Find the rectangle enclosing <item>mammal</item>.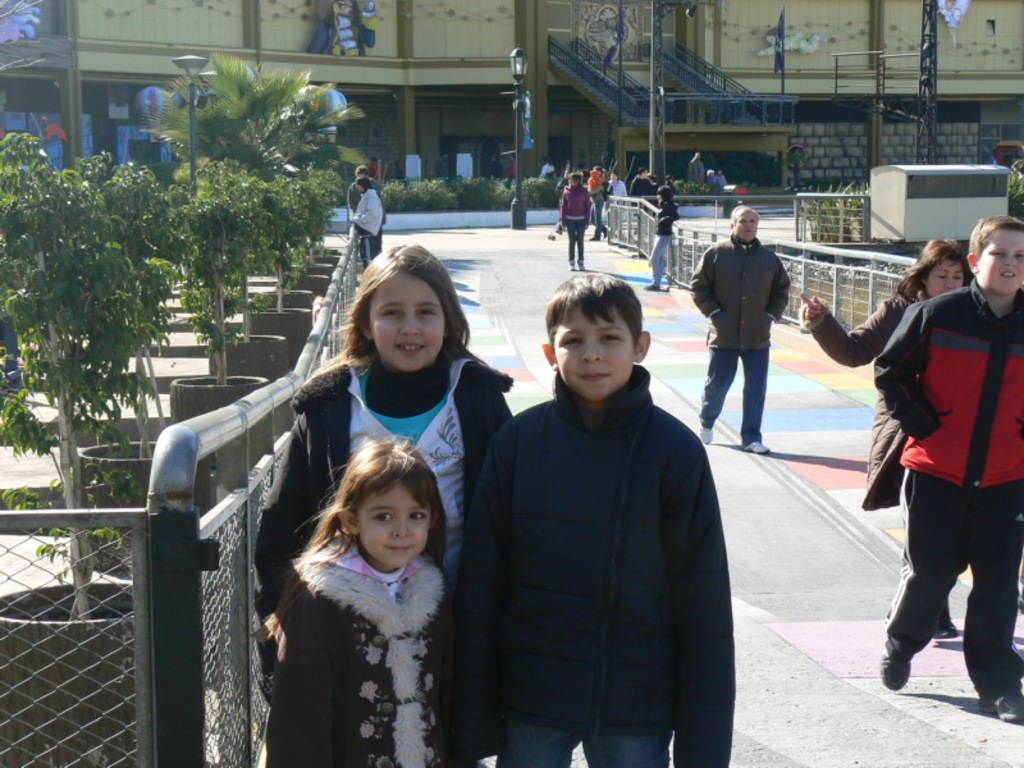
{"left": 481, "top": 271, "right": 733, "bottom": 767}.
